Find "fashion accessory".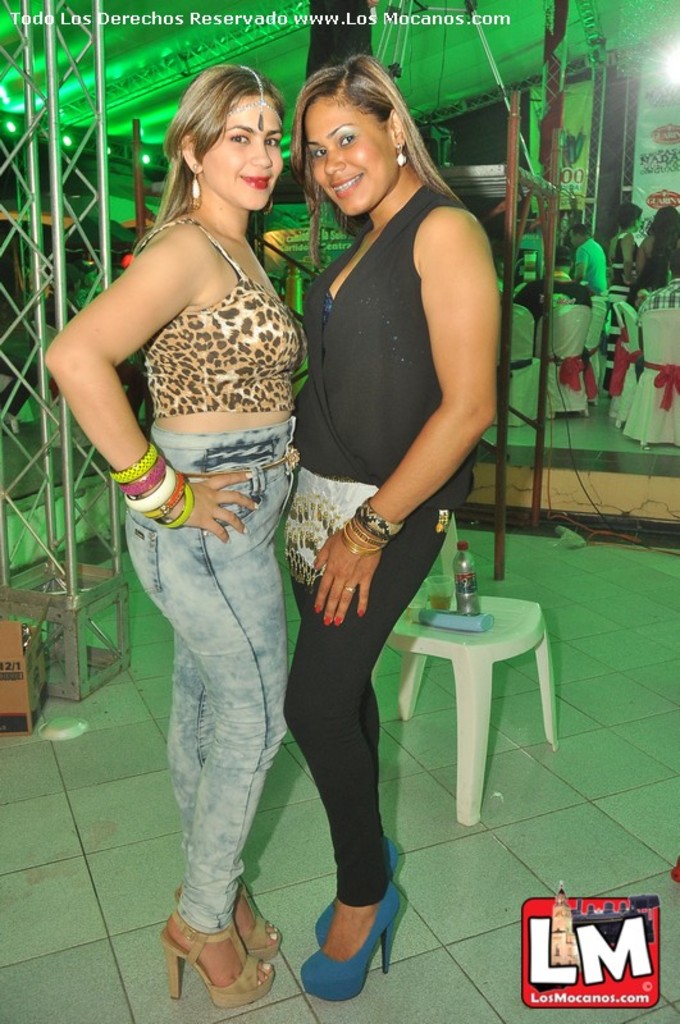
locate(232, 65, 286, 131).
